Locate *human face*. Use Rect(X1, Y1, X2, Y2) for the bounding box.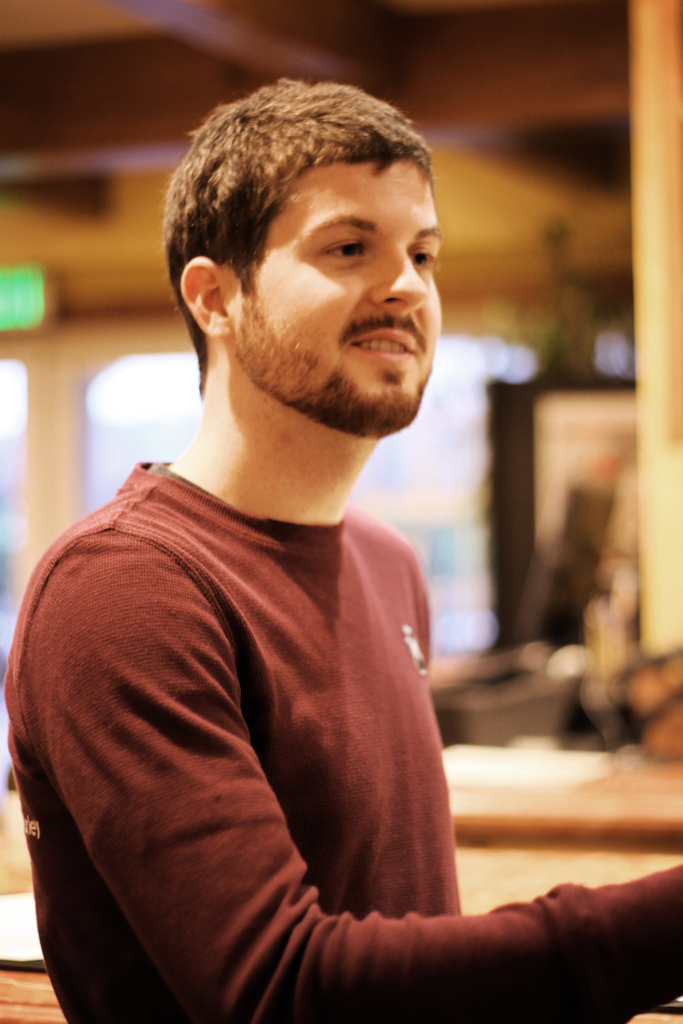
Rect(228, 145, 442, 429).
